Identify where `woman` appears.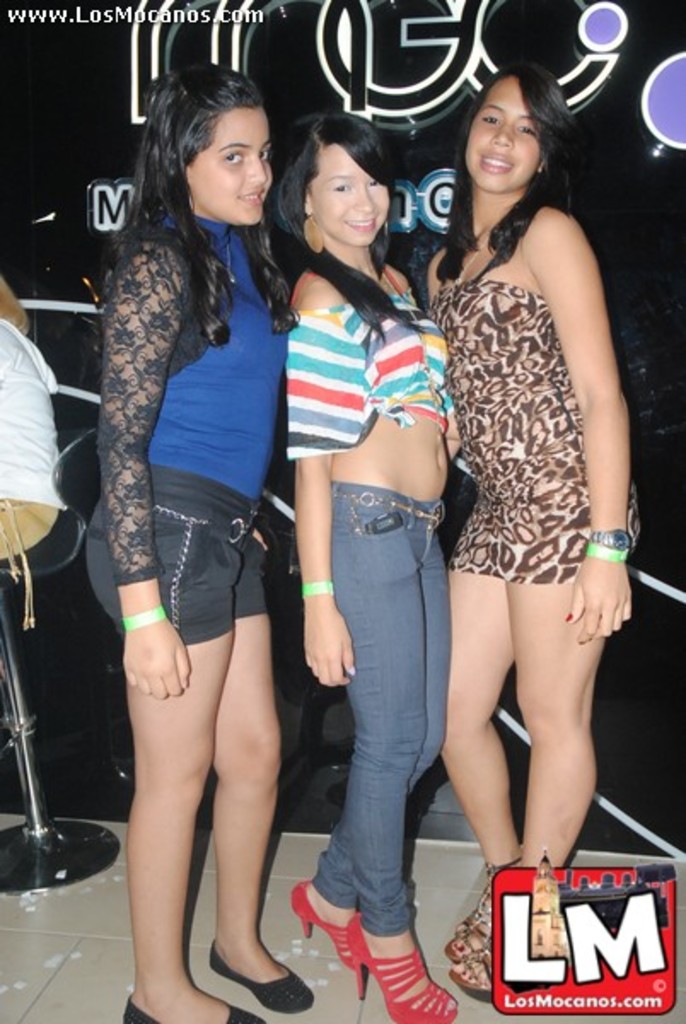
Appears at bbox=[266, 94, 451, 1017].
